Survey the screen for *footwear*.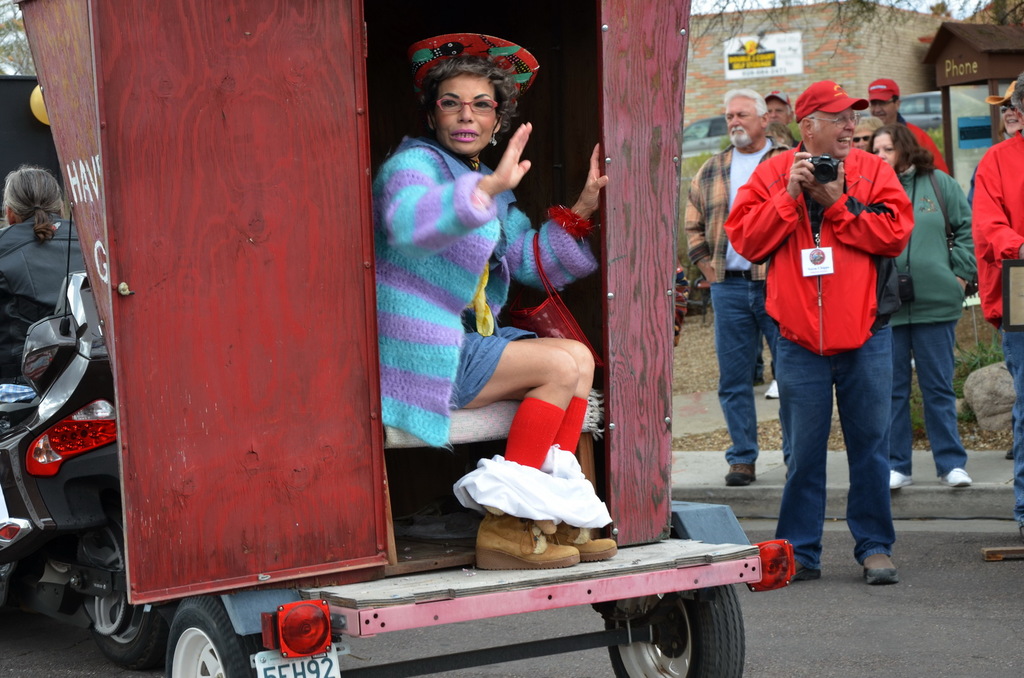
Survey found: 764/380/778/402.
